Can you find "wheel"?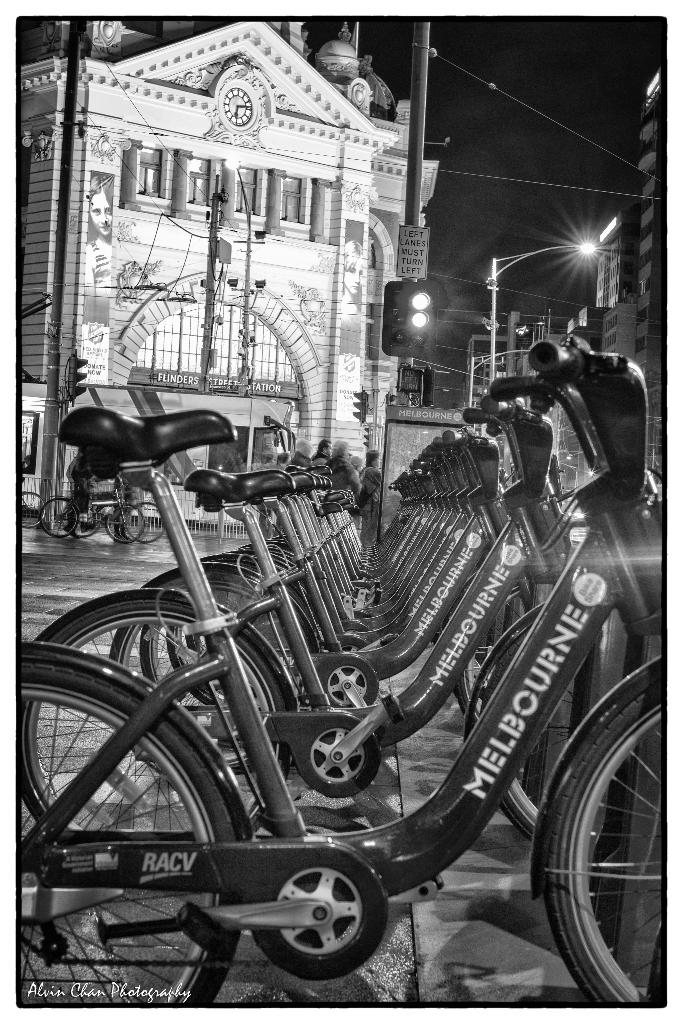
Yes, bounding box: detection(160, 548, 286, 691).
